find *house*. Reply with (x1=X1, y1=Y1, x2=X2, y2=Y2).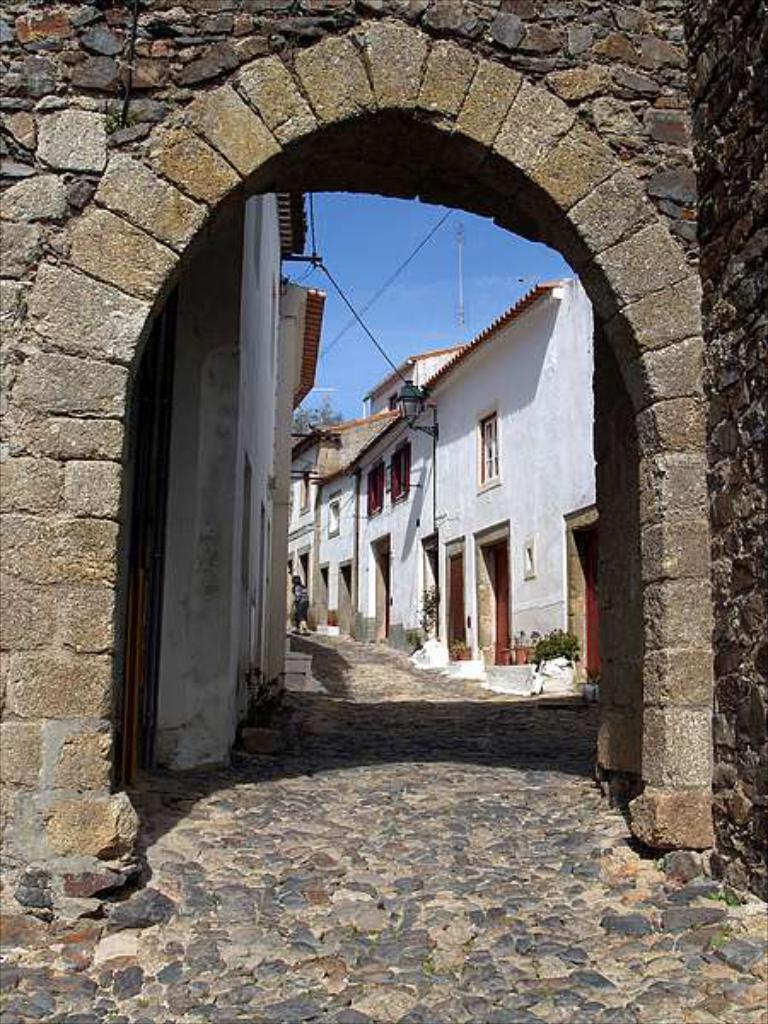
(x1=109, y1=189, x2=319, y2=795).
